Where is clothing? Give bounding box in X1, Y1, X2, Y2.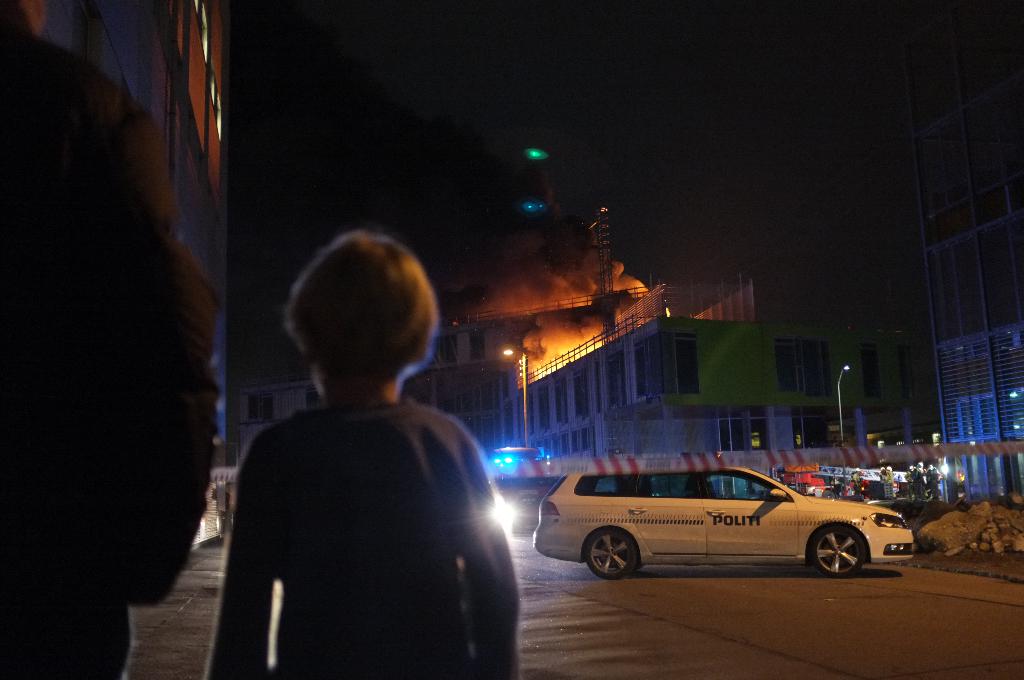
917, 465, 927, 501.
